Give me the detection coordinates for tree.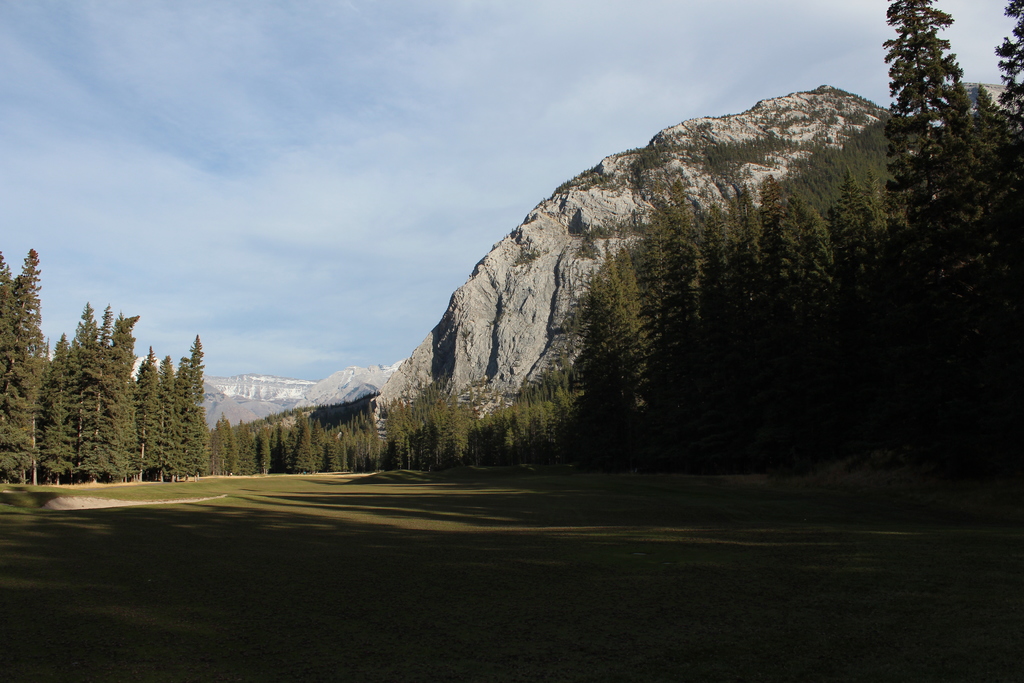
select_region(991, 0, 1023, 324).
